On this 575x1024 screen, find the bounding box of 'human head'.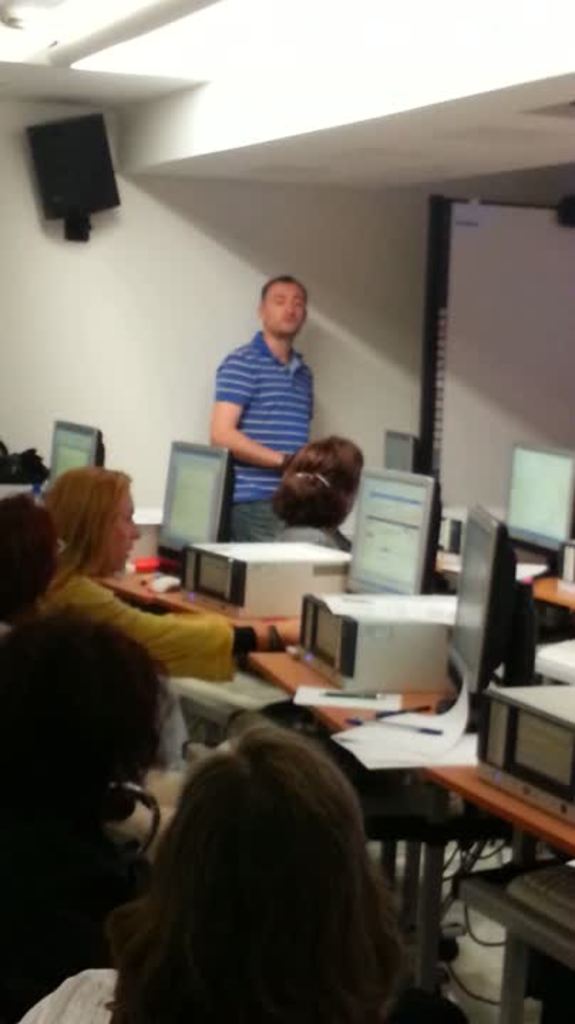
Bounding box: <region>293, 435, 366, 526</region>.
